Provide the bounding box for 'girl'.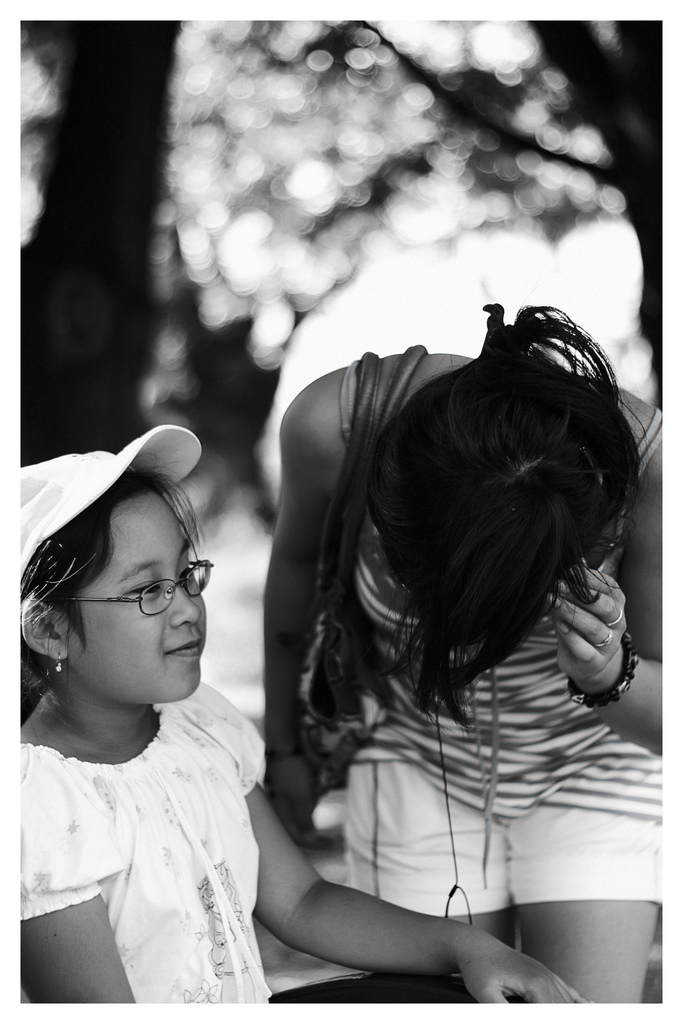
21, 420, 594, 1008.
